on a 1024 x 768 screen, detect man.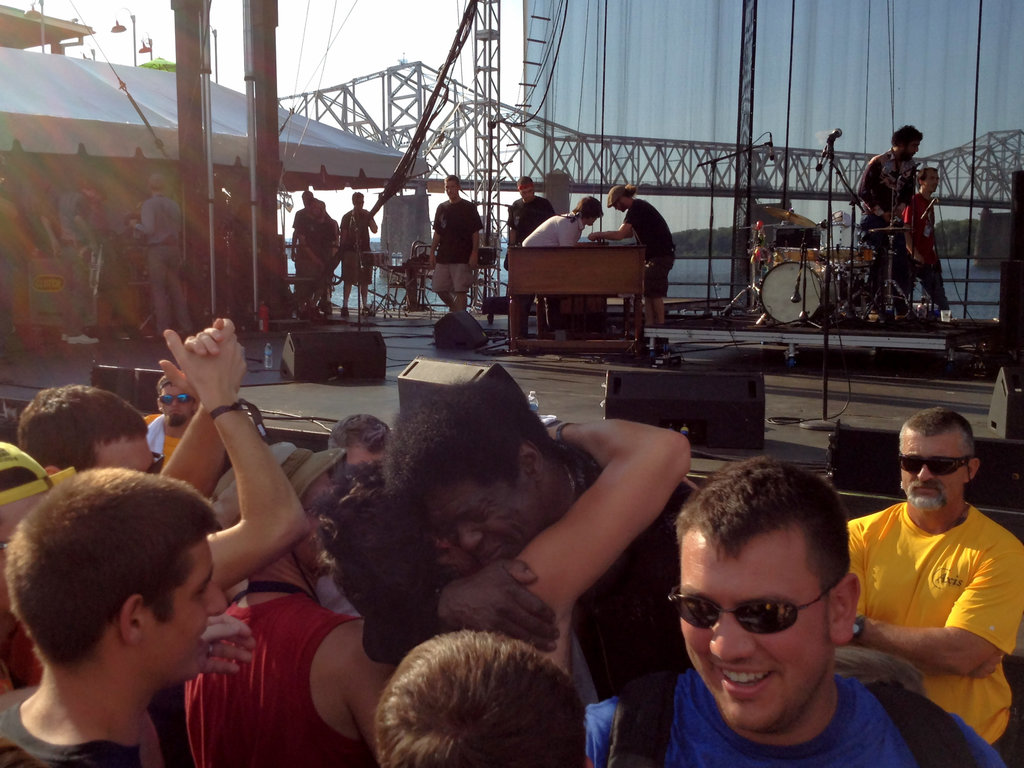
[left=847, top=118, right=920, bottom=295].
